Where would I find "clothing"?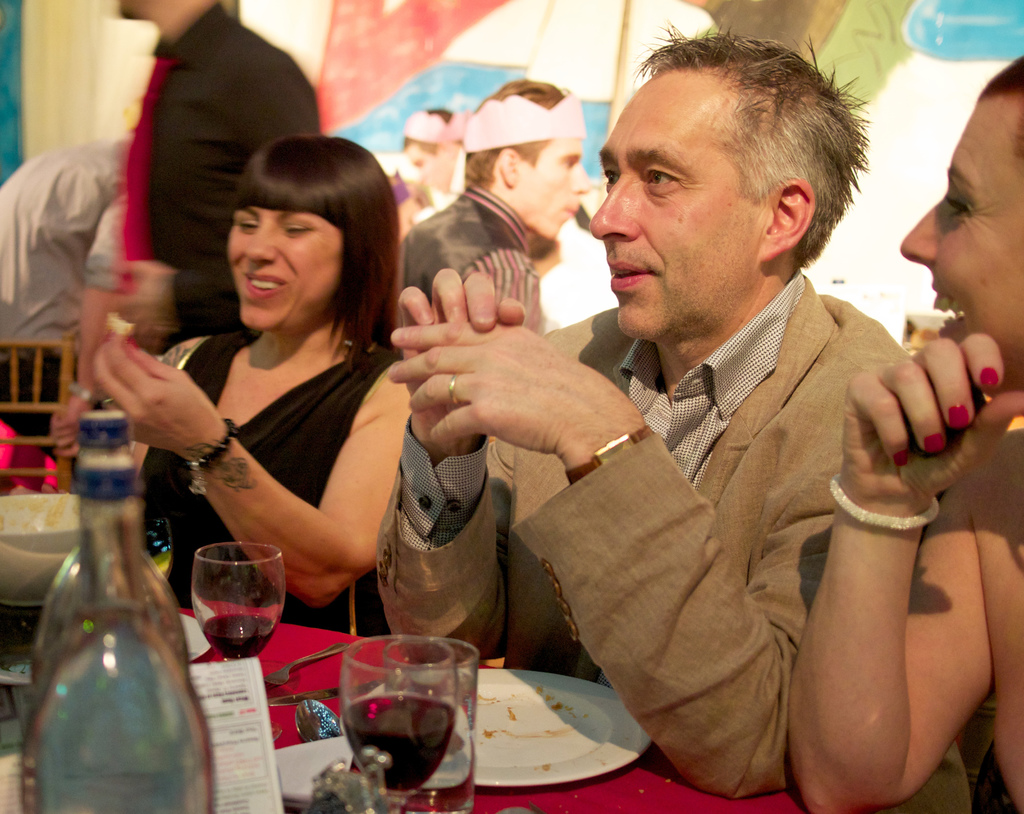
At (left=132, top=332, right=385, bottom=640).
